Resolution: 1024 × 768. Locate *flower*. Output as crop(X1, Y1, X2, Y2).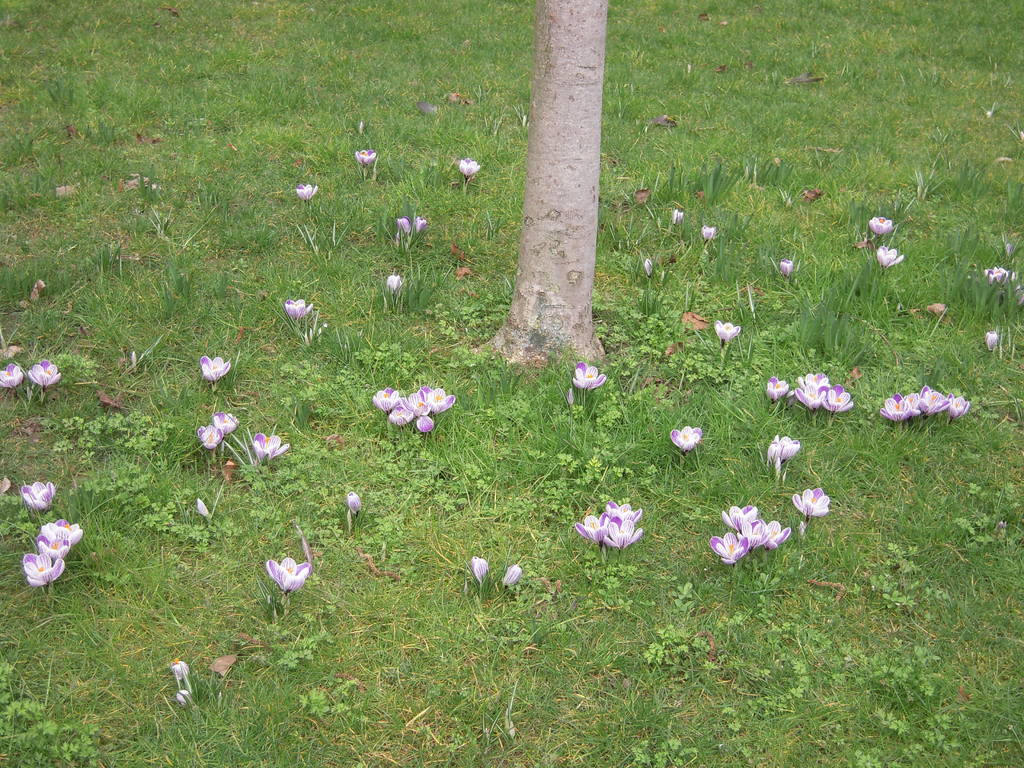
crop(20, 480, 56, 507).
